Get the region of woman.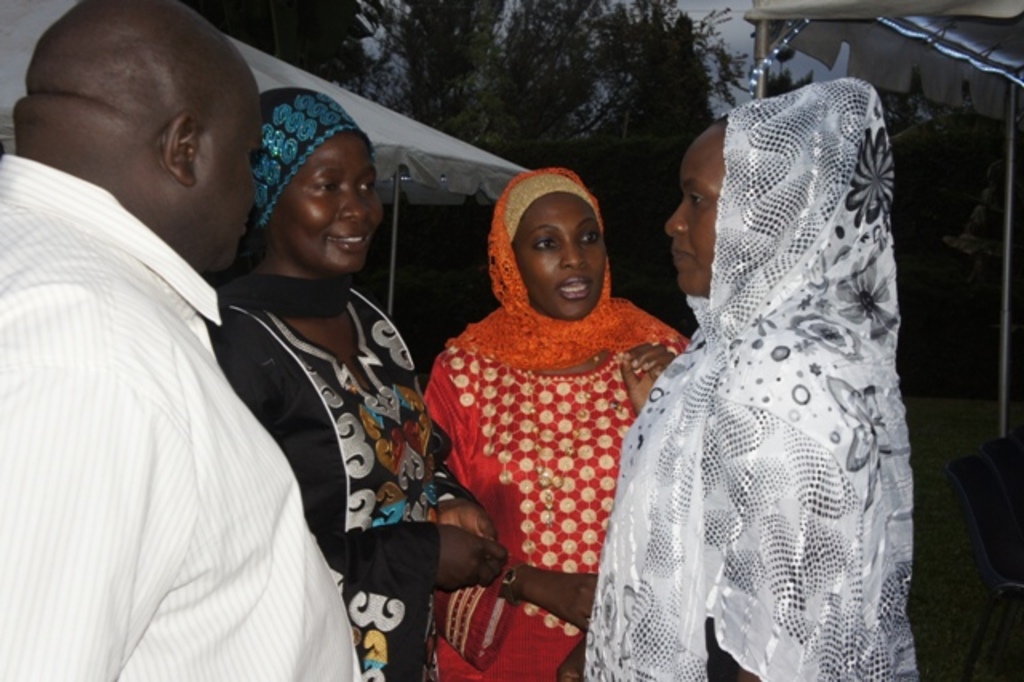
locate(434, 166, 685, 680).
